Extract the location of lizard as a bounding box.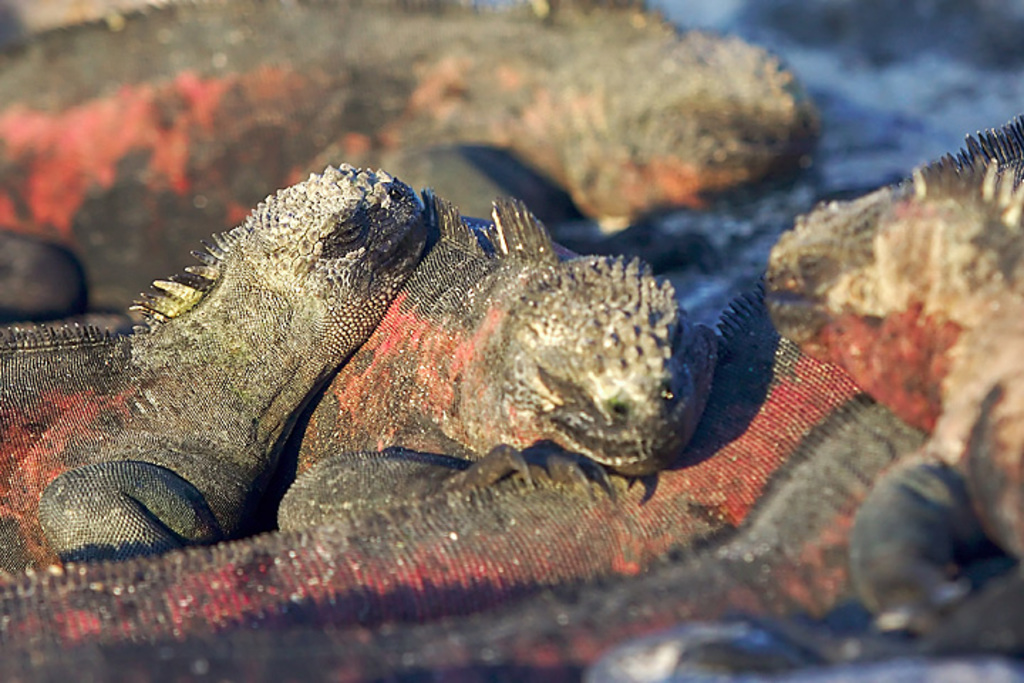
bbox(0, 164, 425, 562).
